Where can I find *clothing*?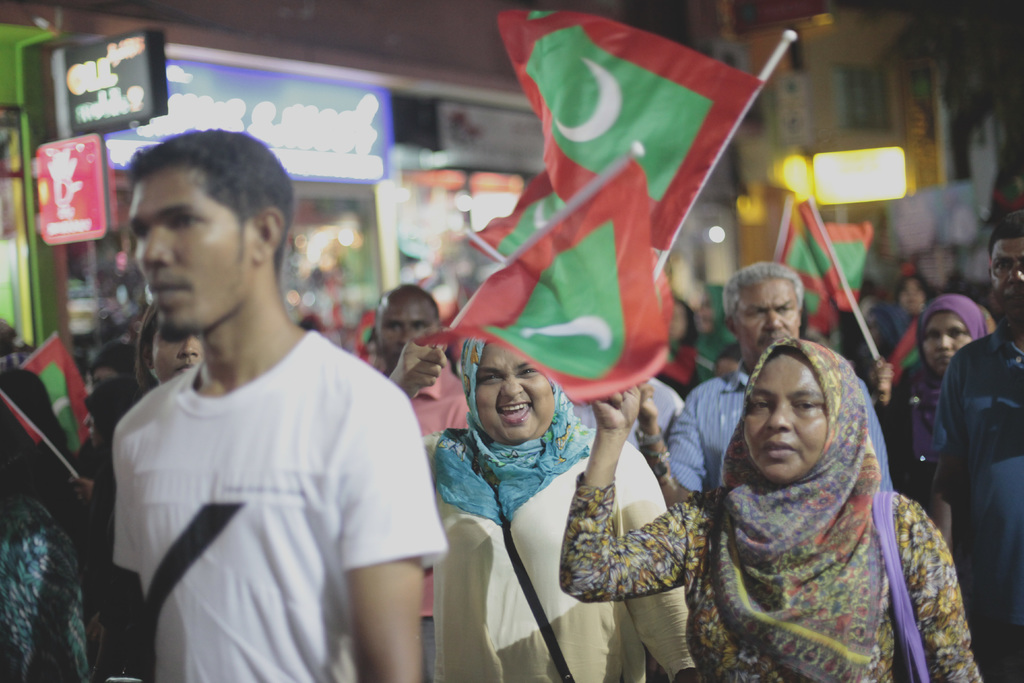
You can find it at {"x1": 94, "y1": 266, "x2": 431, "y2": 672}.
